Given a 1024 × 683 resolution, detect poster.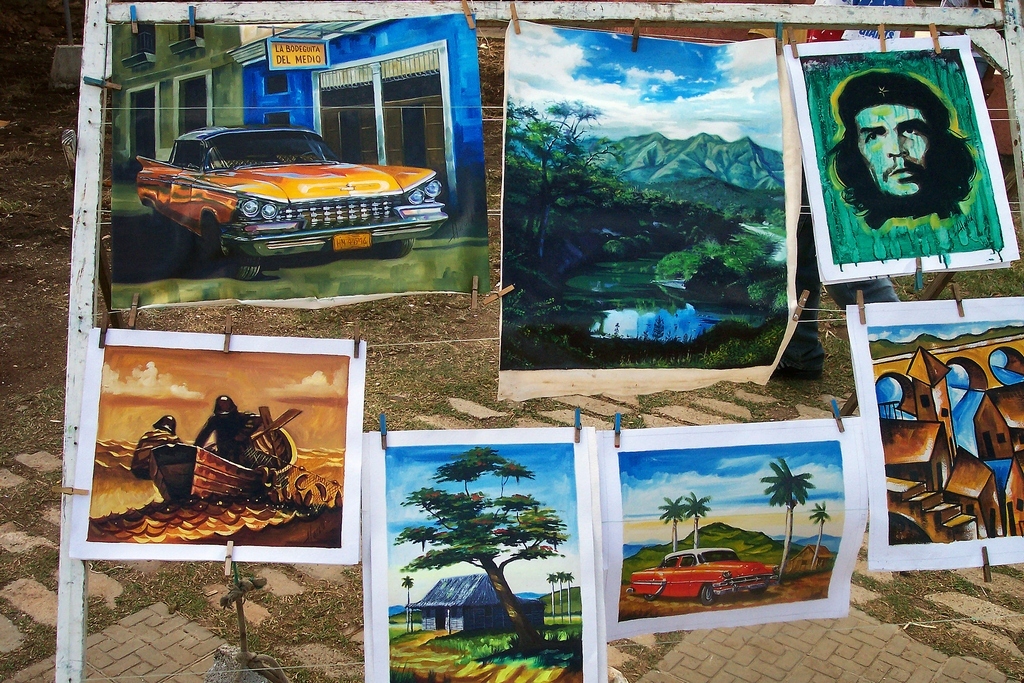
594, 418, 859, 635.
